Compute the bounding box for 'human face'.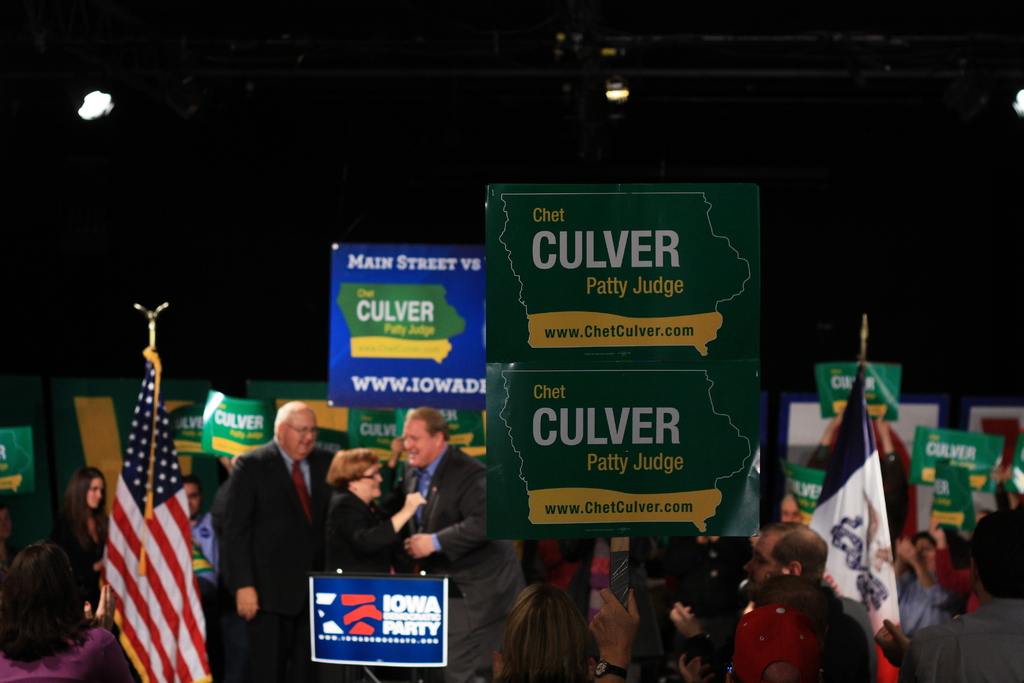
l=780, t=494, r=799, b=522.
